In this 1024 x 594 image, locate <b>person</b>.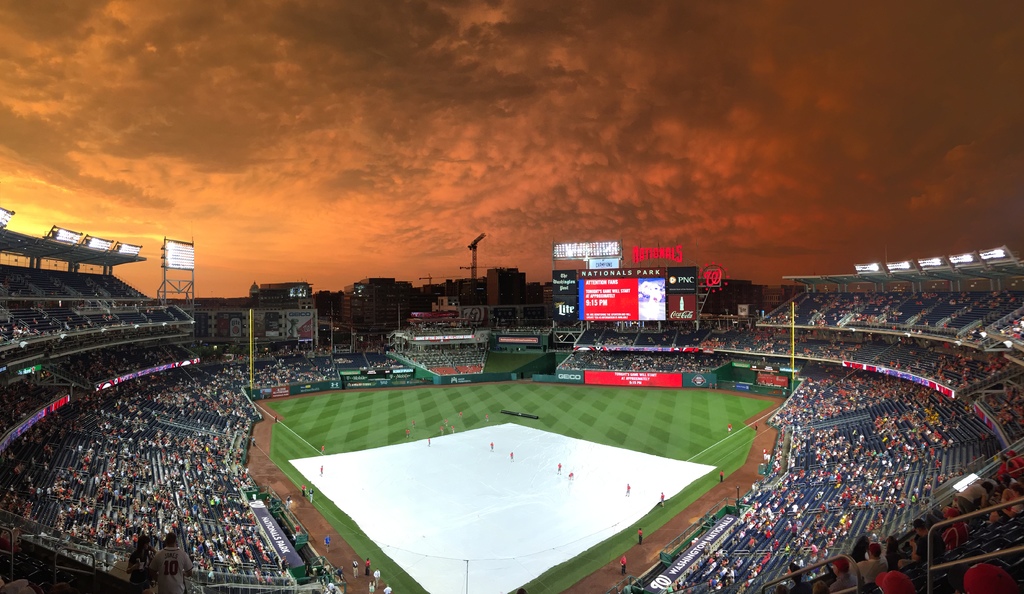
Bounding box: bbox=[636, 524, 644, 545].
